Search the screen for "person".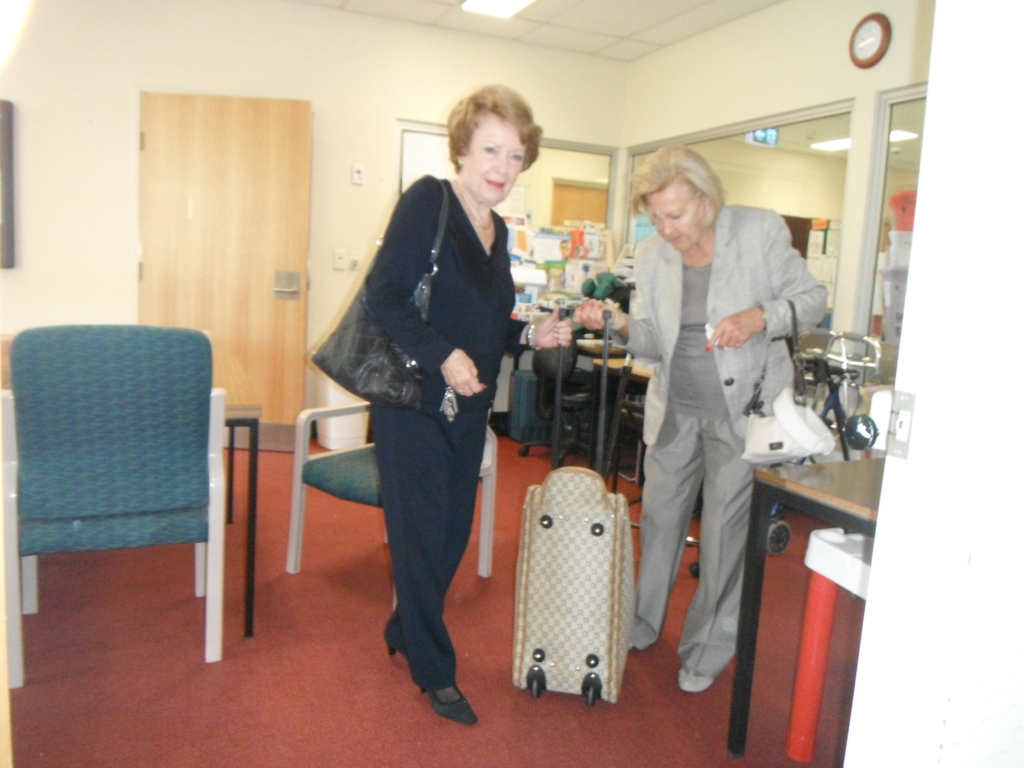
Found at 333,79,541,728.
